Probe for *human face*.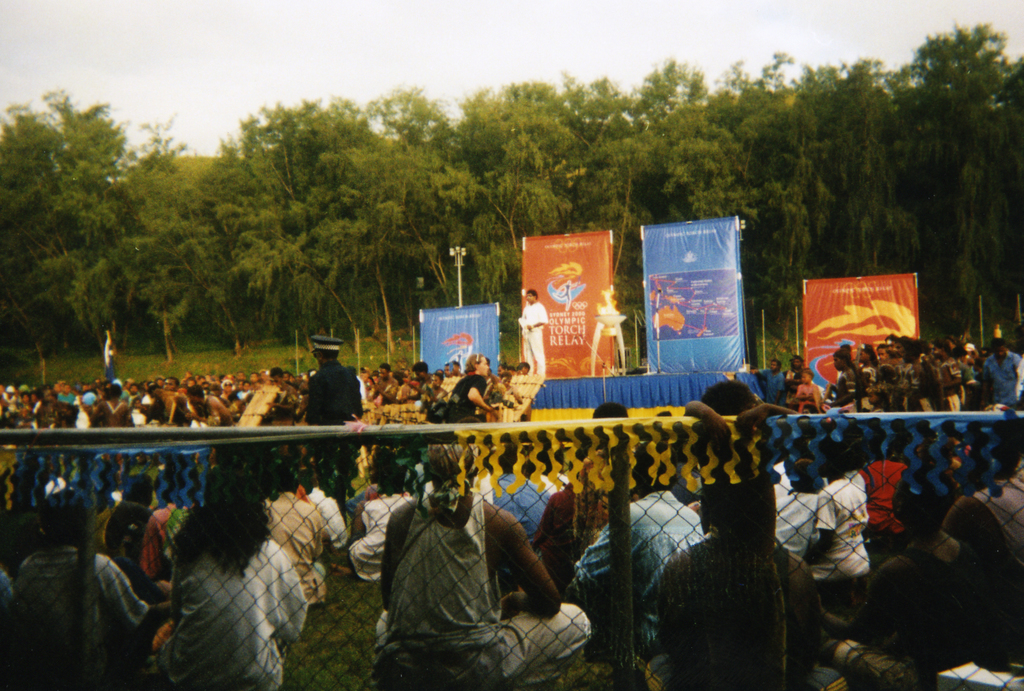
Probe result: <box>833,357,843,370</box>.
